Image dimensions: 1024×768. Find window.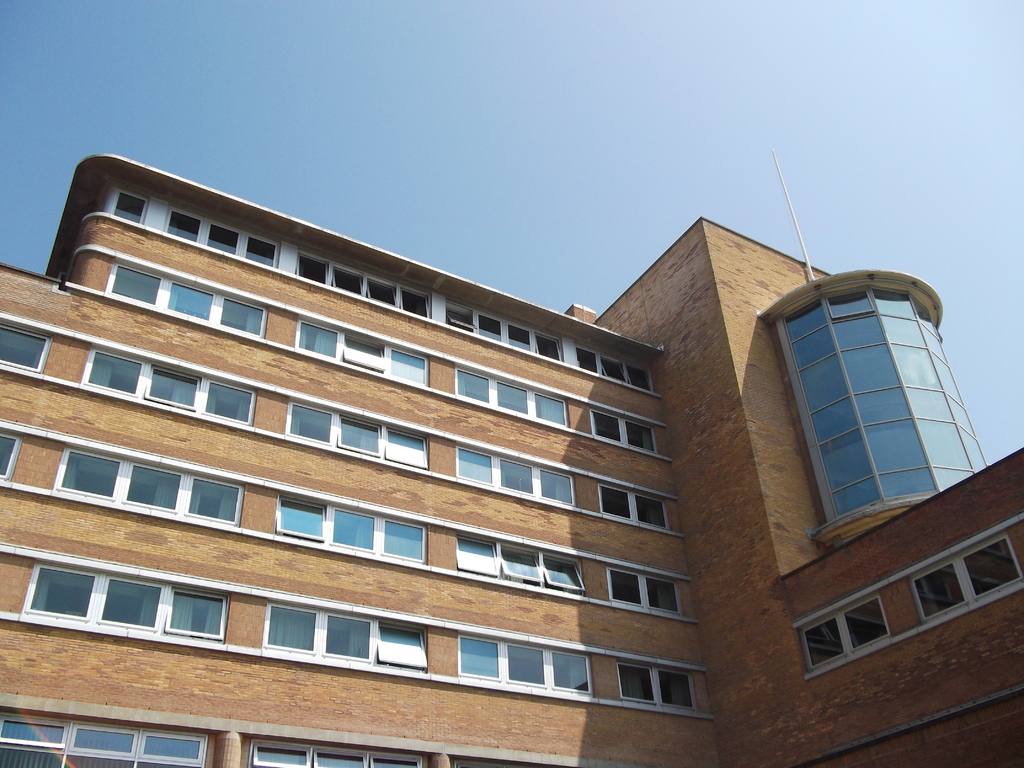
left=293, top=318, right=427, bottom=389.
